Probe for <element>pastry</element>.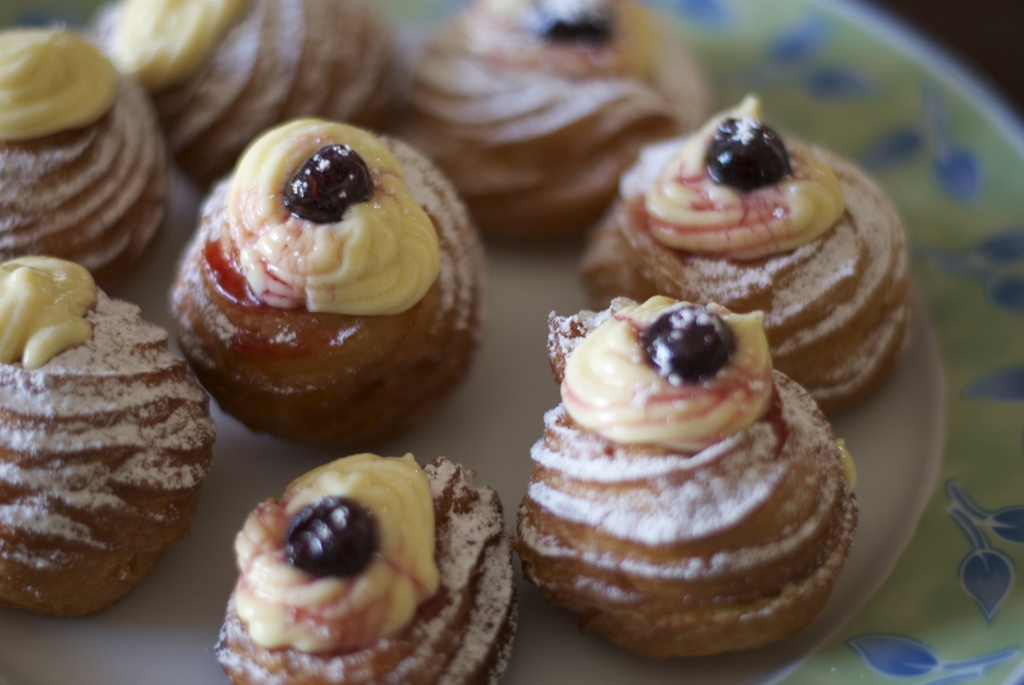
Probe result: locate(215, 450, 520, 684).
